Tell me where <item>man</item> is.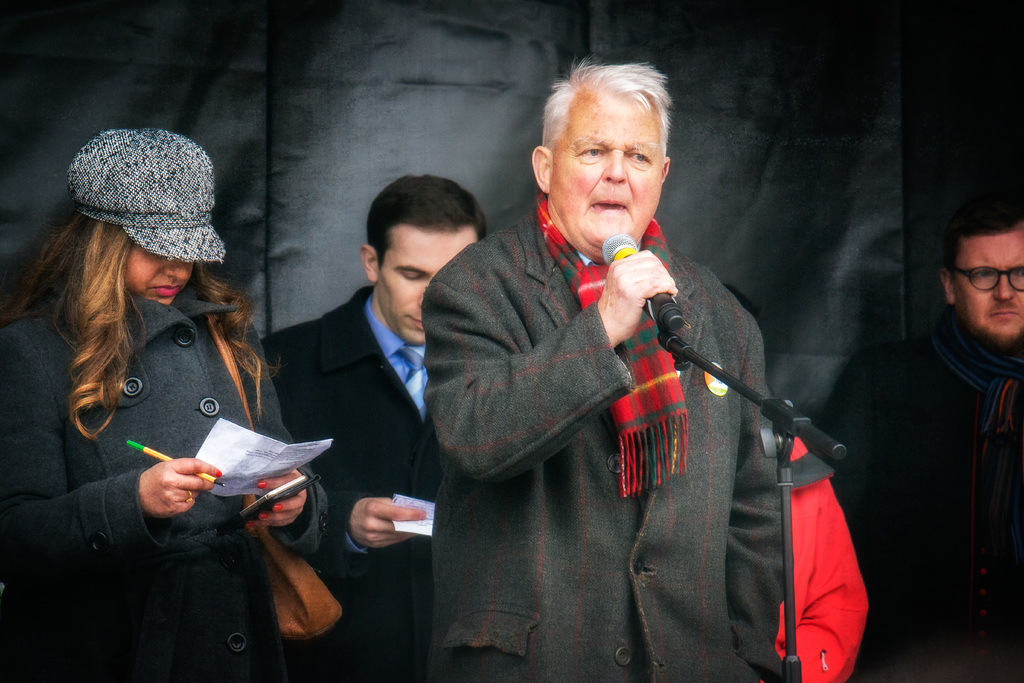
<item>man</item> is at rect(852, 206, 1023, 682).
